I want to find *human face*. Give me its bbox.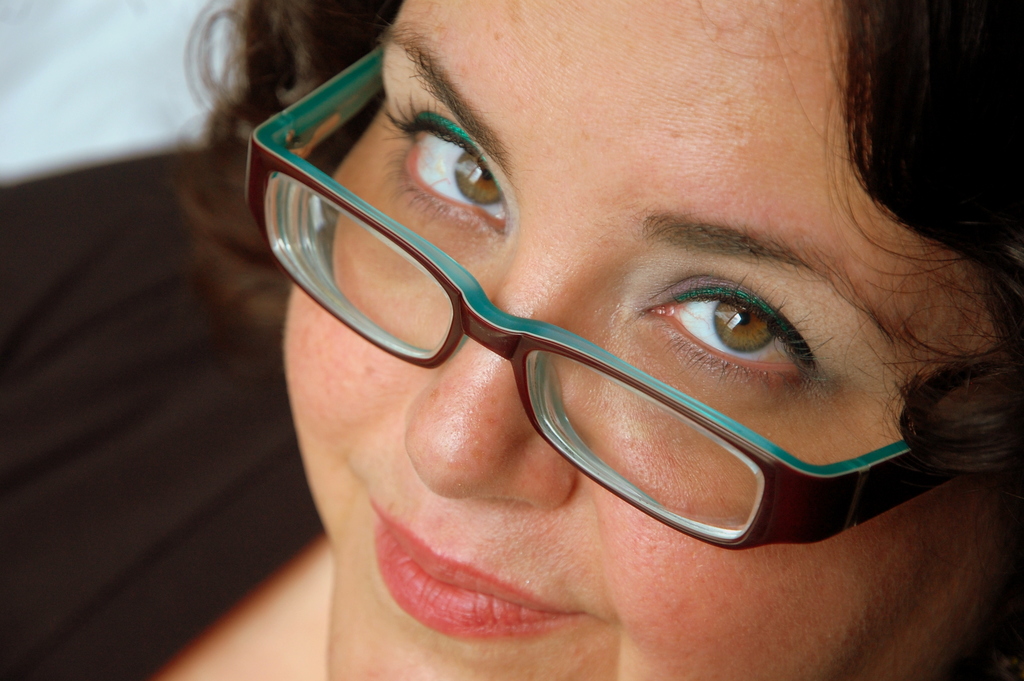
x1=282 y1=0 x2=1010 y2=680.
